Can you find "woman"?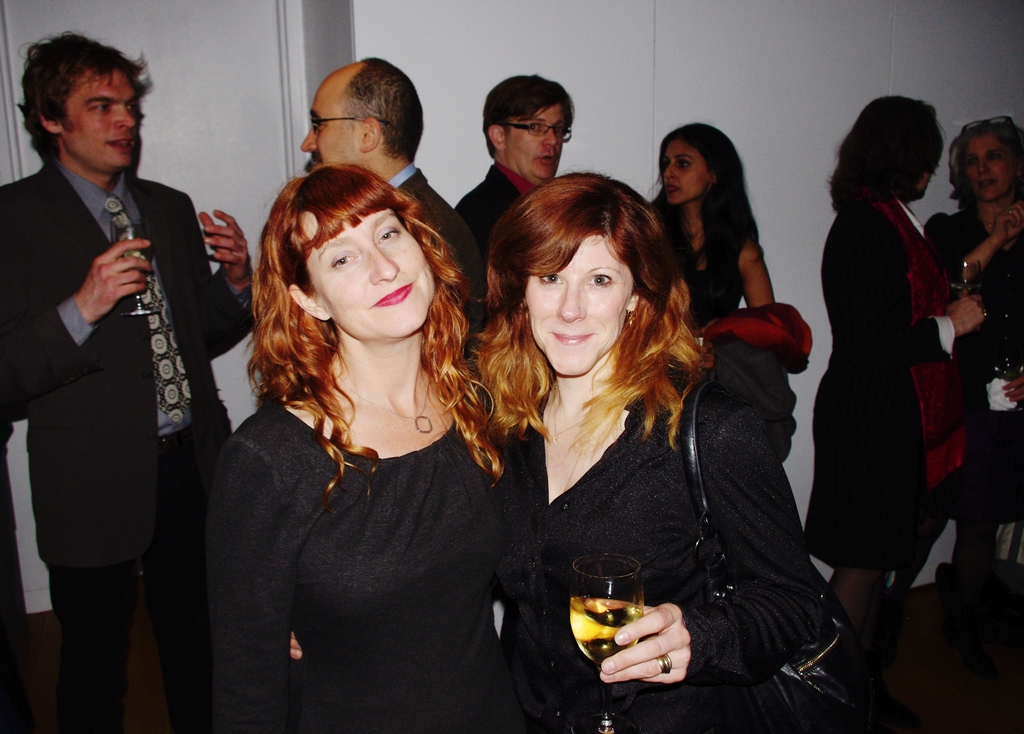
Yes, bounding box: 916,113,1021,566.
